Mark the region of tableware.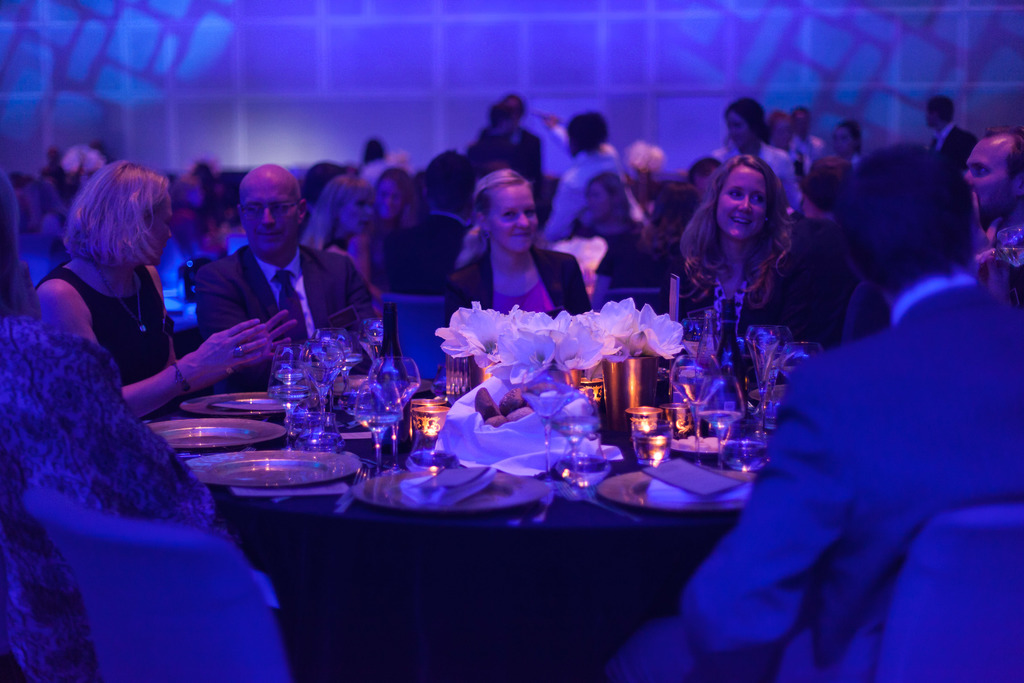
Region: 517, 356, 579, 477.
